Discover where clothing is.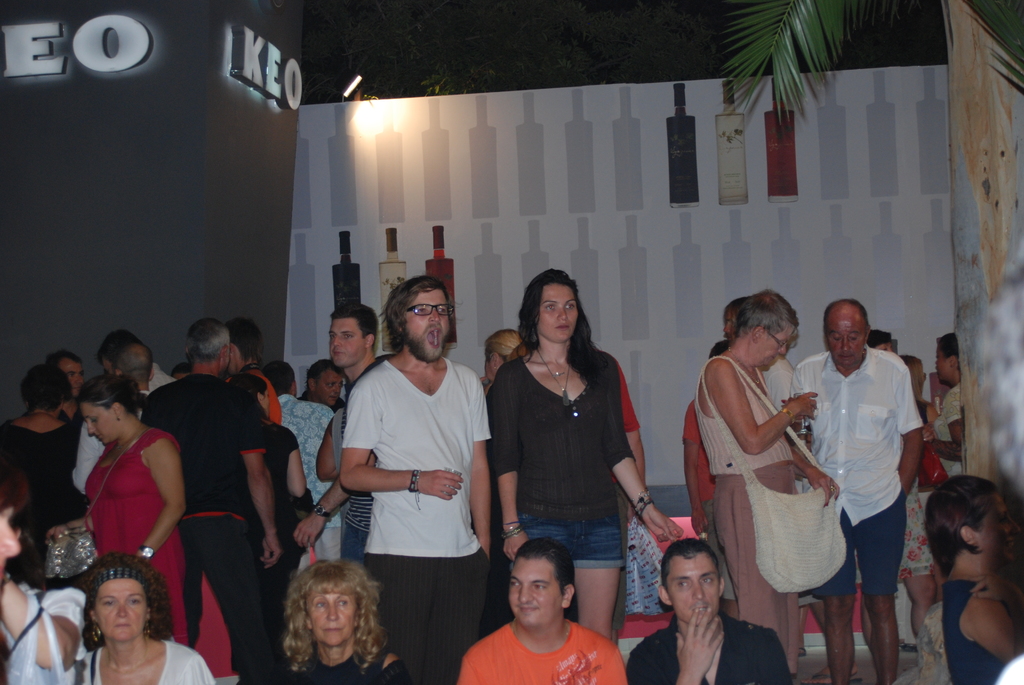
Discovered at [794,353,924,527].
